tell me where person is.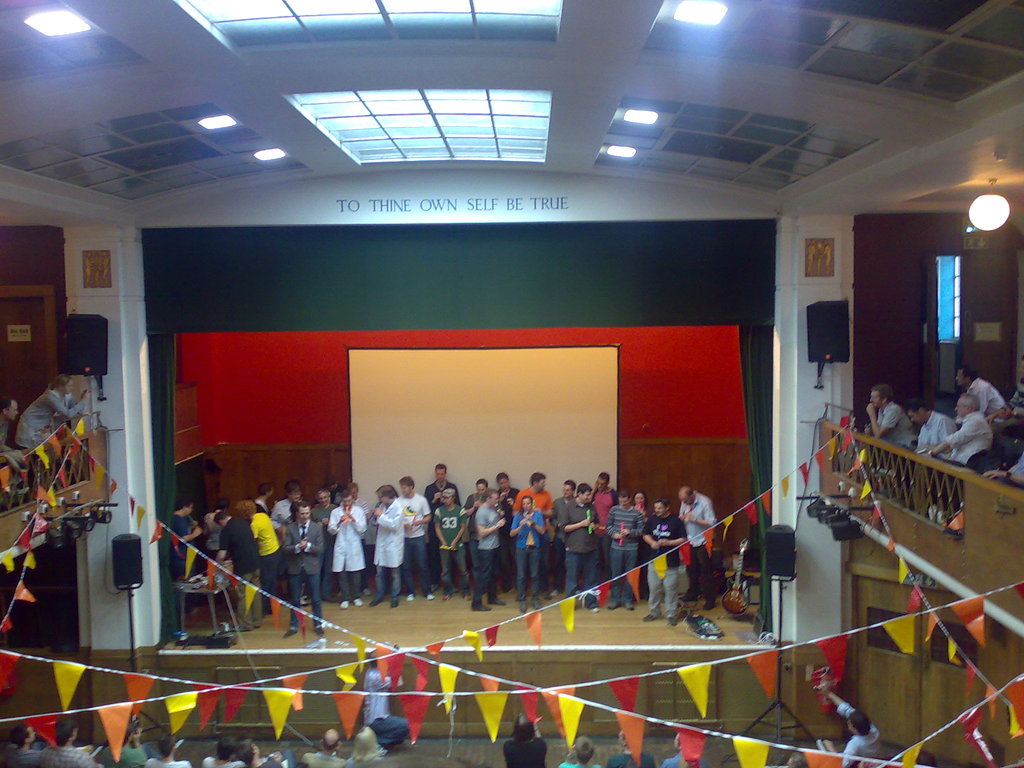
person is at x1=639 y1=497 x2=690 y2=628.
